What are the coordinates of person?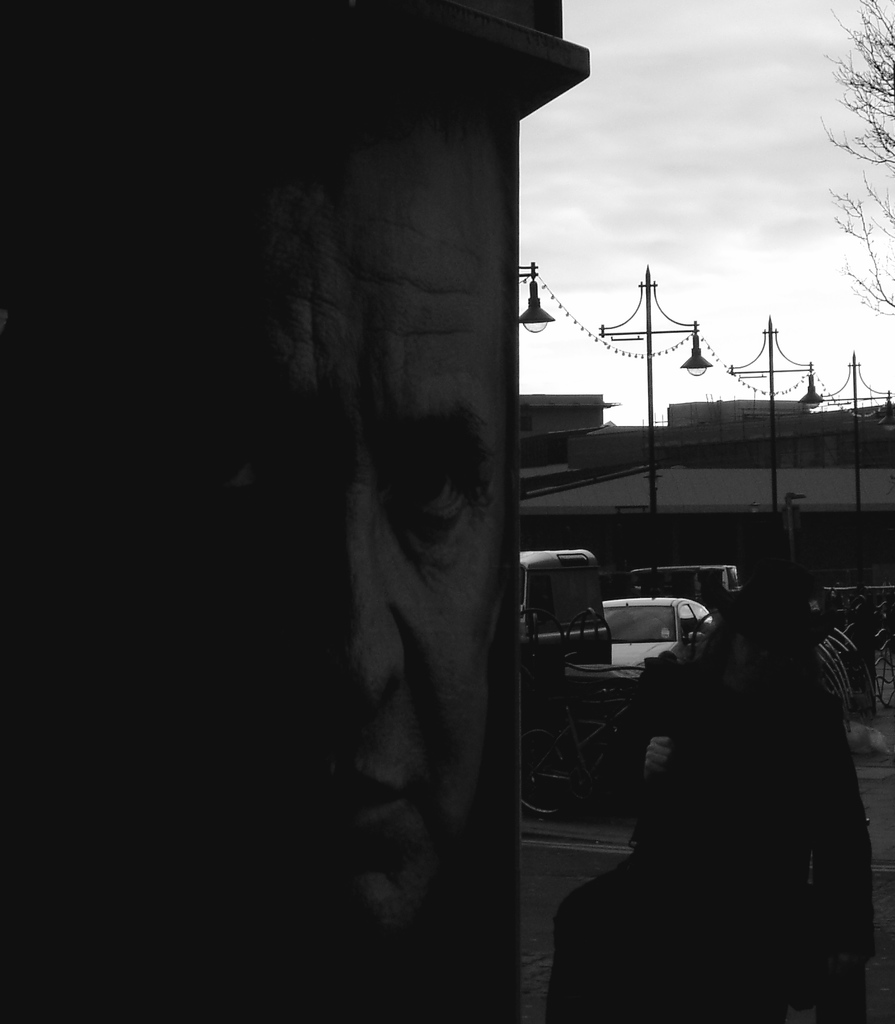
581, 550, 889, 1023.
